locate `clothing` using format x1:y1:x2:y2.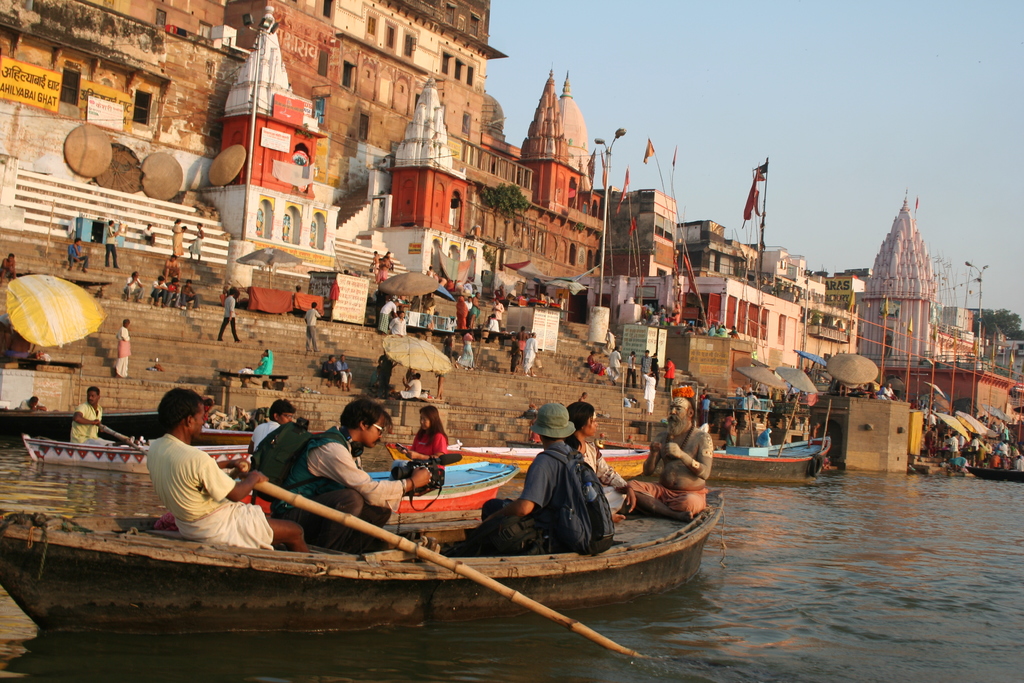
66:400:115:449.
